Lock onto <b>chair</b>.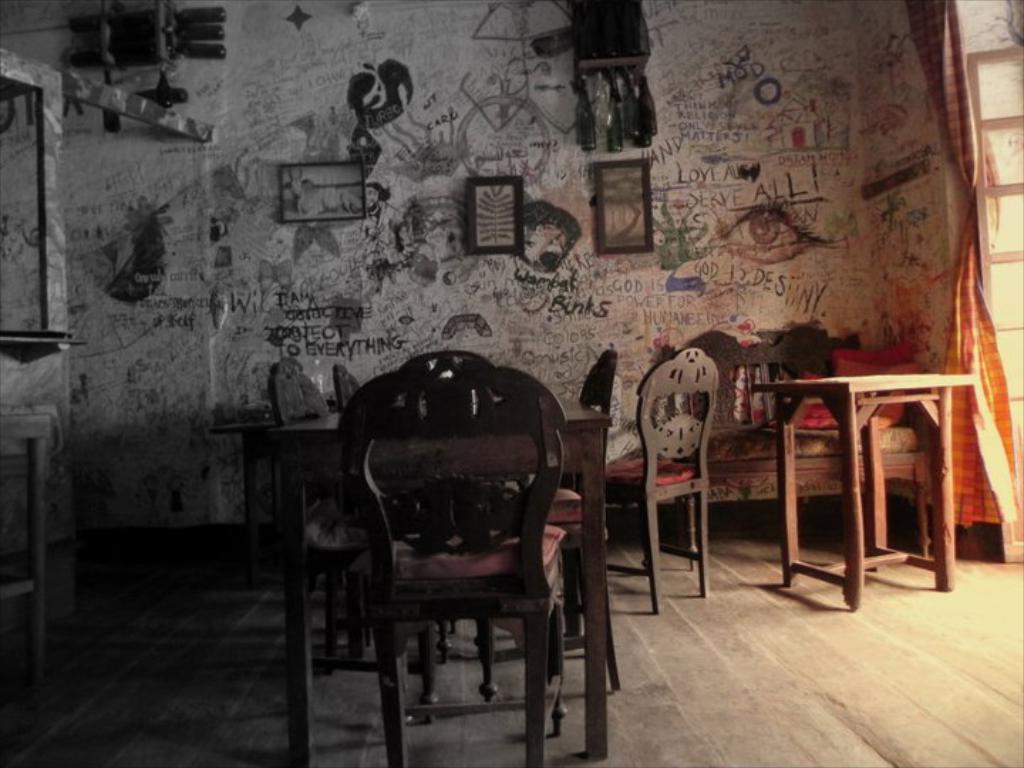
Locked: <region>266, 358, 432, 686</region>.
